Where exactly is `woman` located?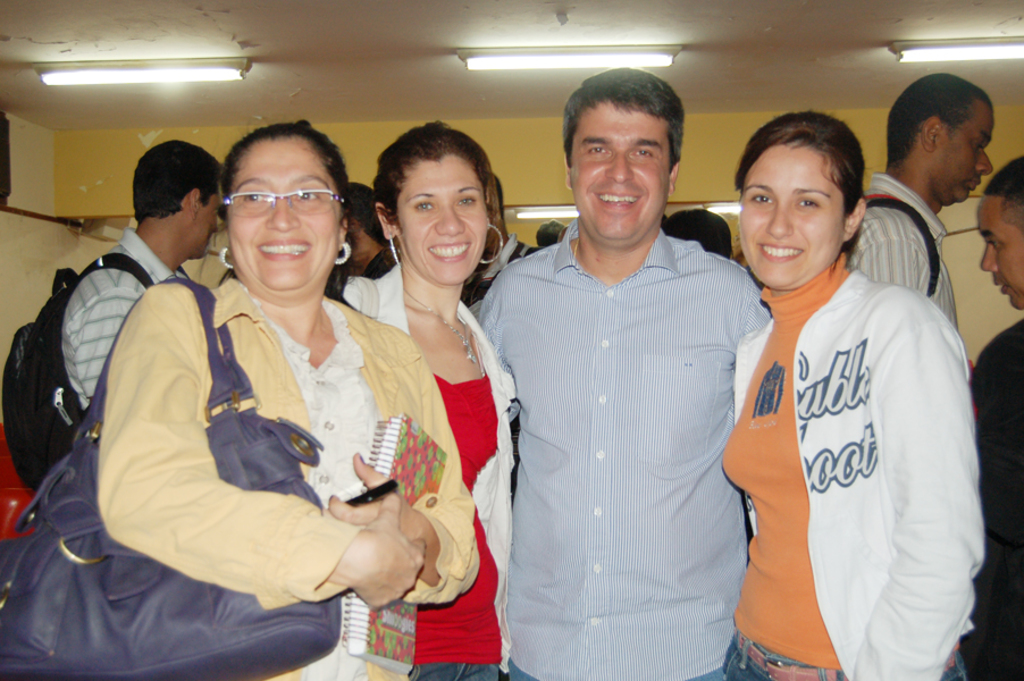
Its bounding box is BBox(338, 116, 524, 680).
